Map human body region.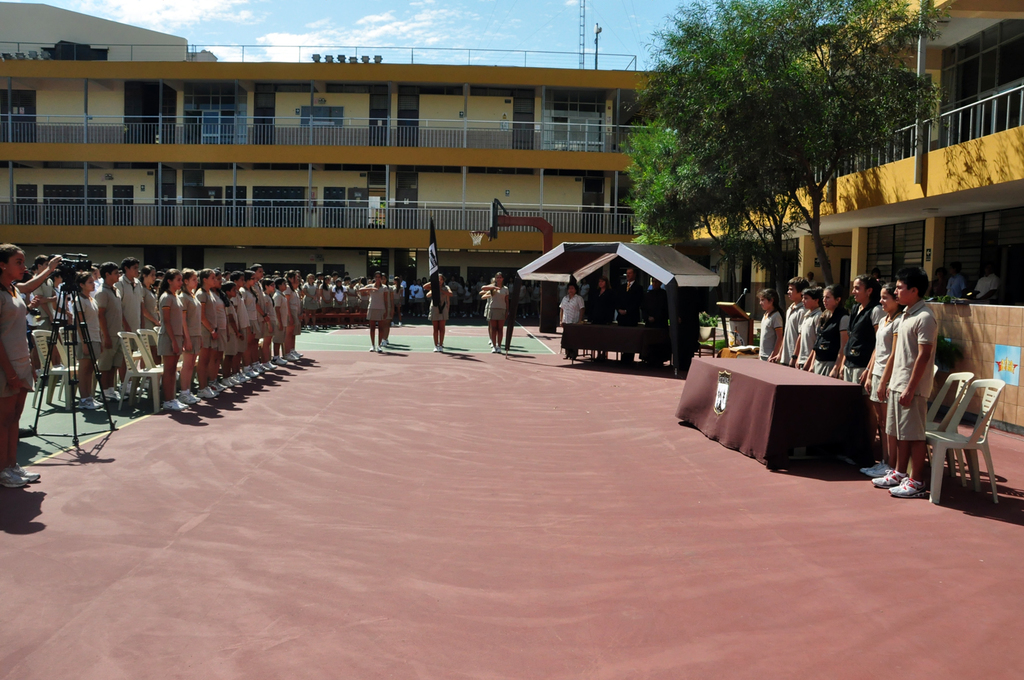
Mapped to (x1=880, y1=264, x2=968, y2=490).
